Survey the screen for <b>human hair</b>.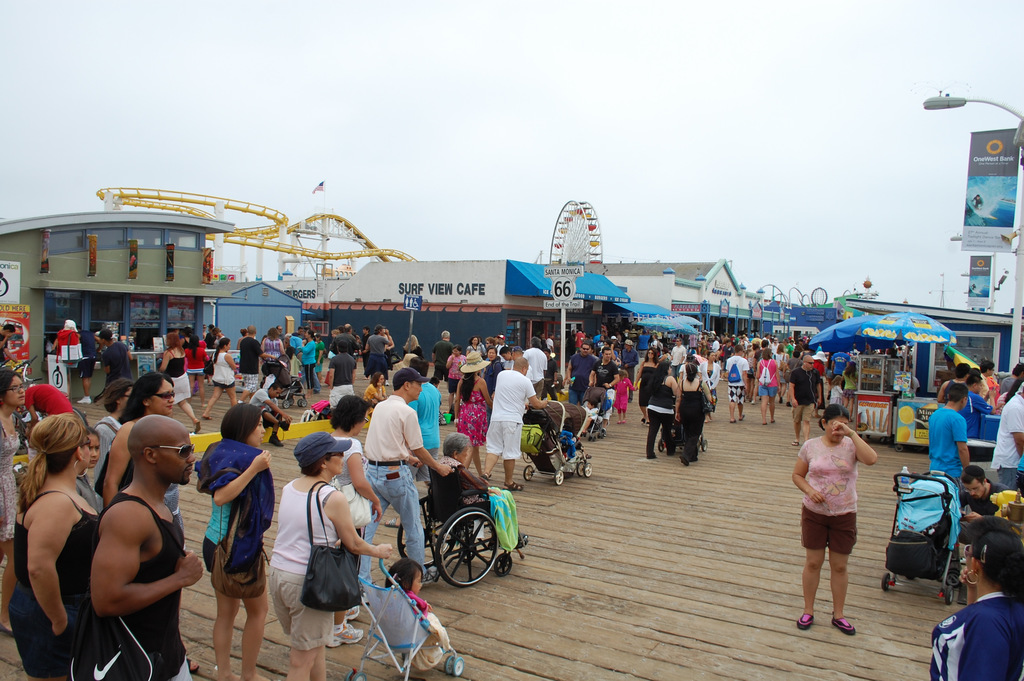
Survey found: 265:327:280:340.
